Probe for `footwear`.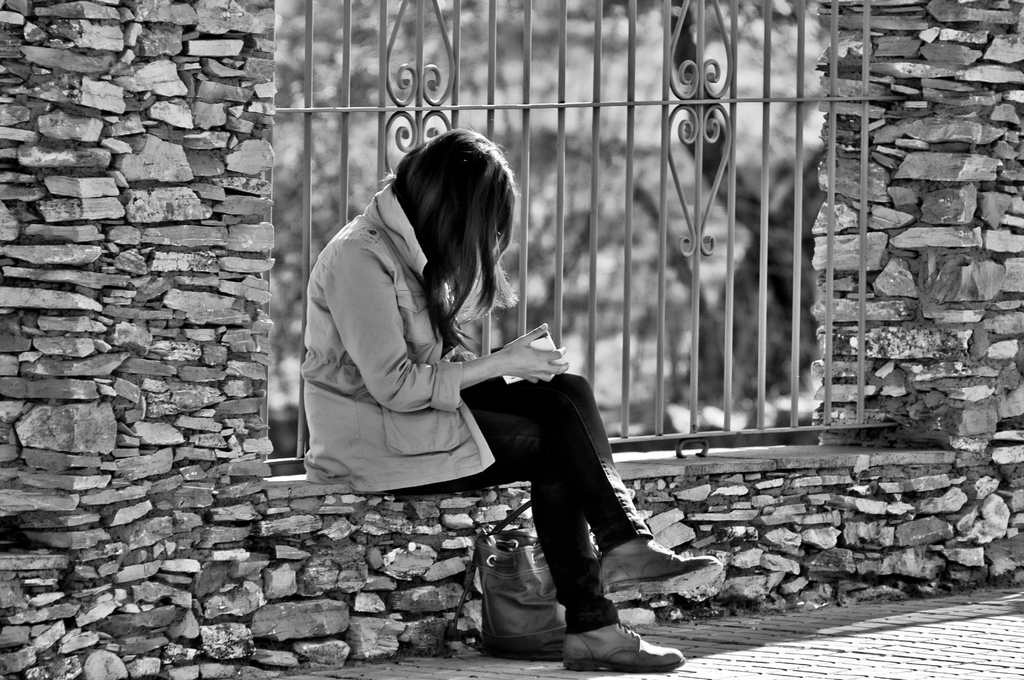
Probe result: [559,621,681,674].
